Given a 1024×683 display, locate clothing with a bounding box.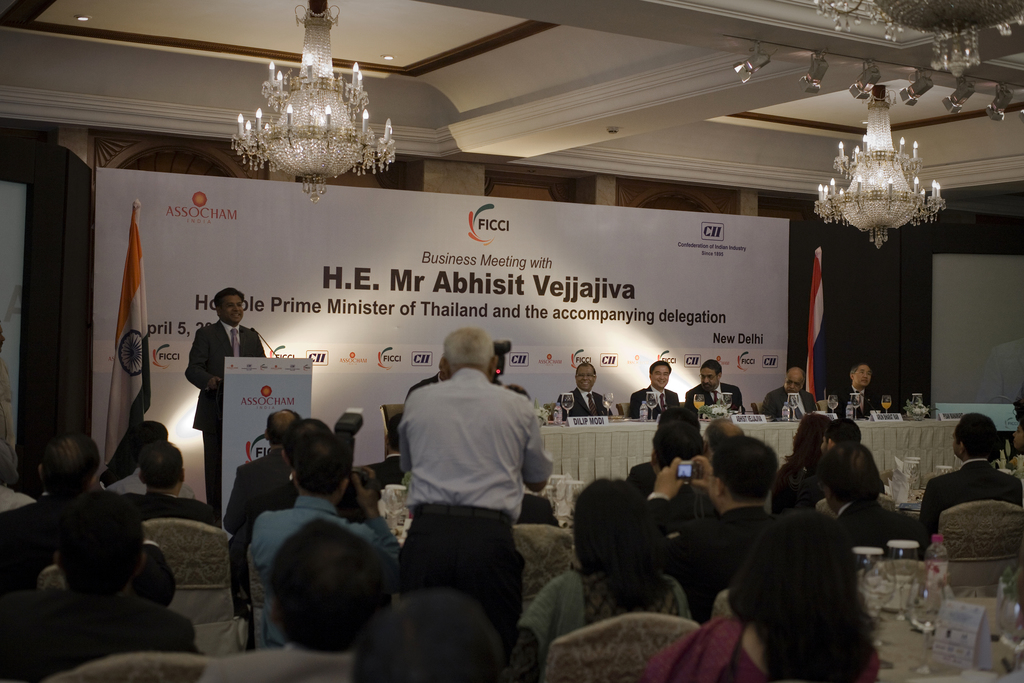
Located: l=0, t=494, r=80, b=589.
